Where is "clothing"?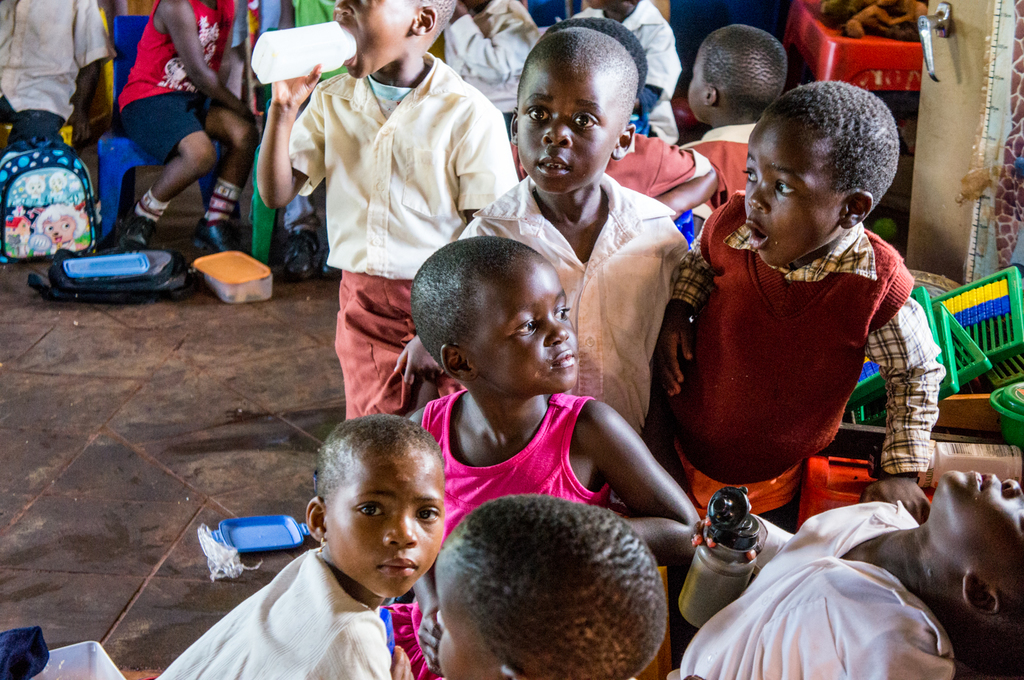
rect(604, 124, 692, 203).
